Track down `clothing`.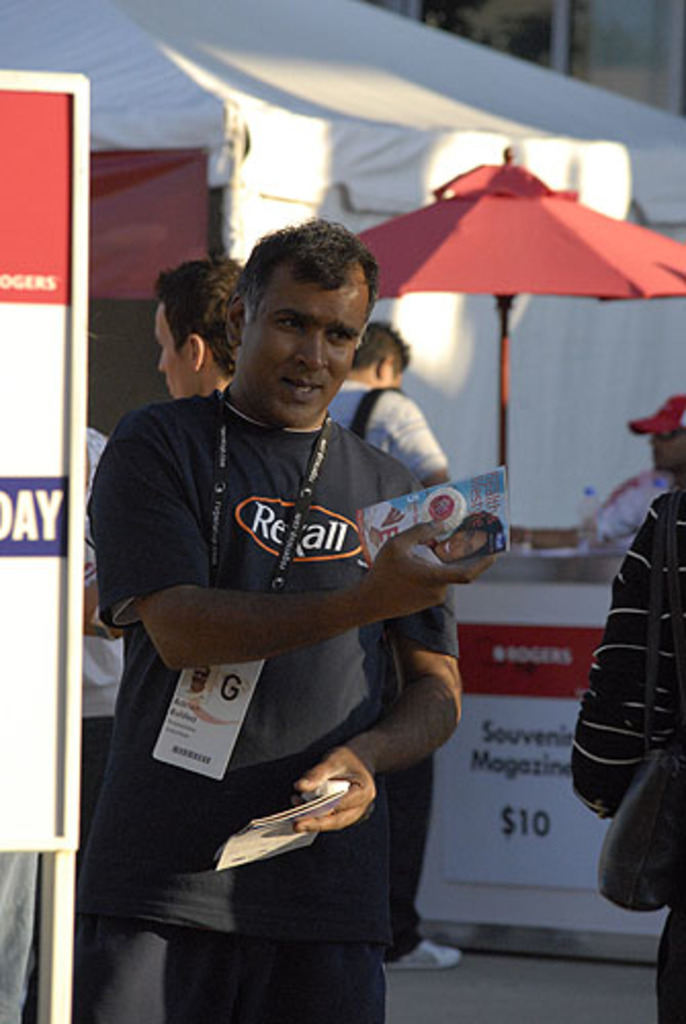
Tracked to 567/465/684/547.
